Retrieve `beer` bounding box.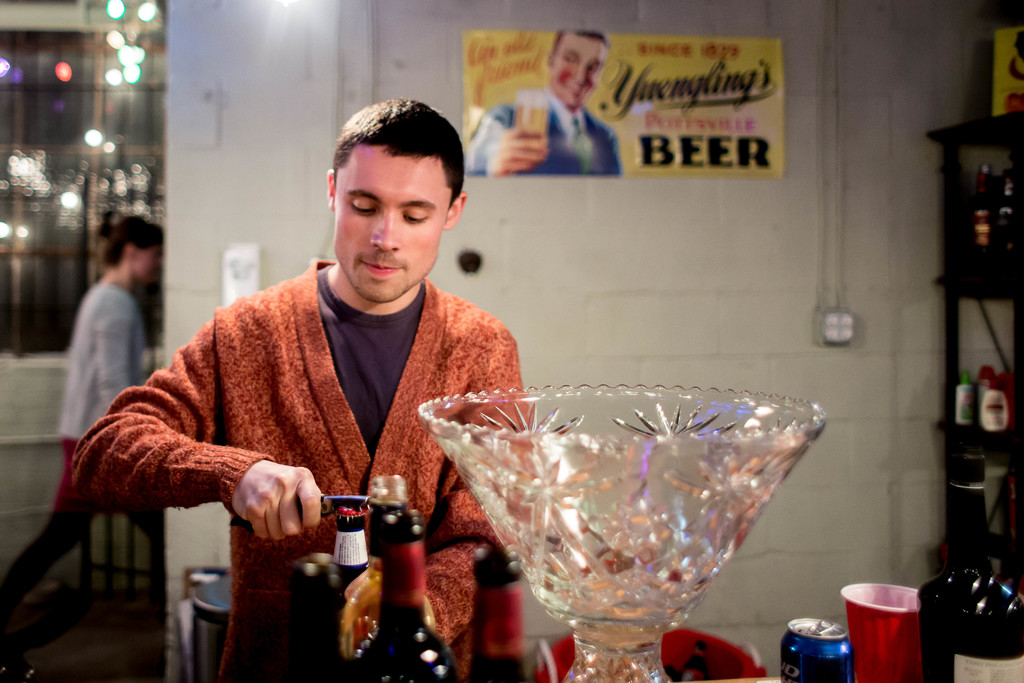
Bounding box: 353,466,455,682.
